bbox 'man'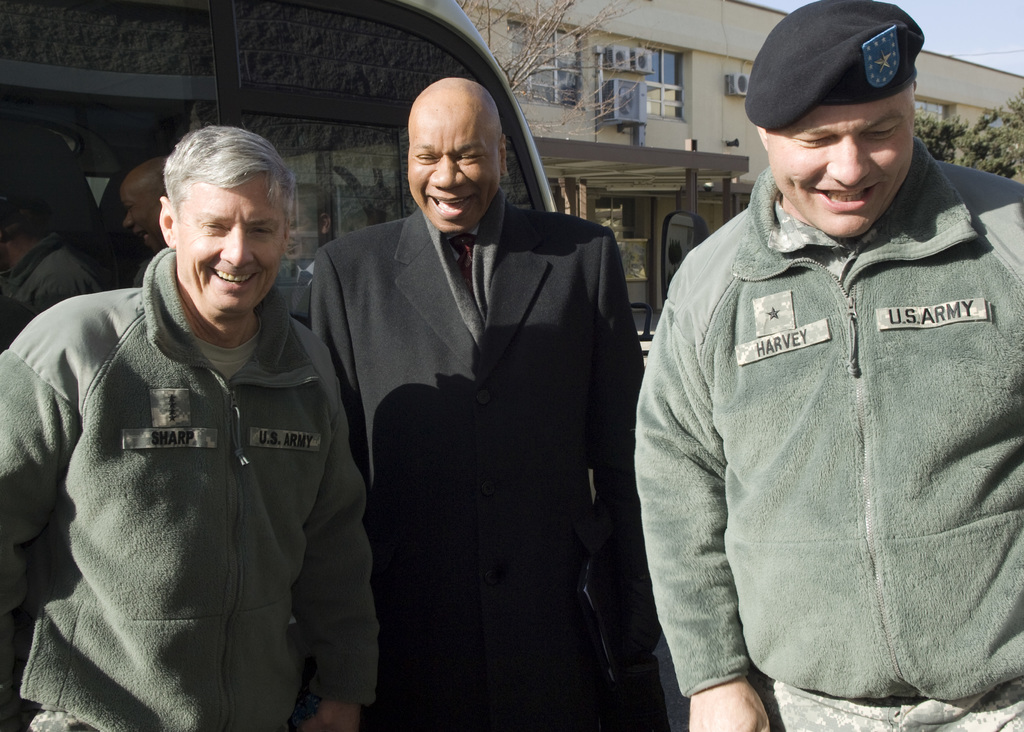
[left=0, top=168, right=101, bottom=731]
